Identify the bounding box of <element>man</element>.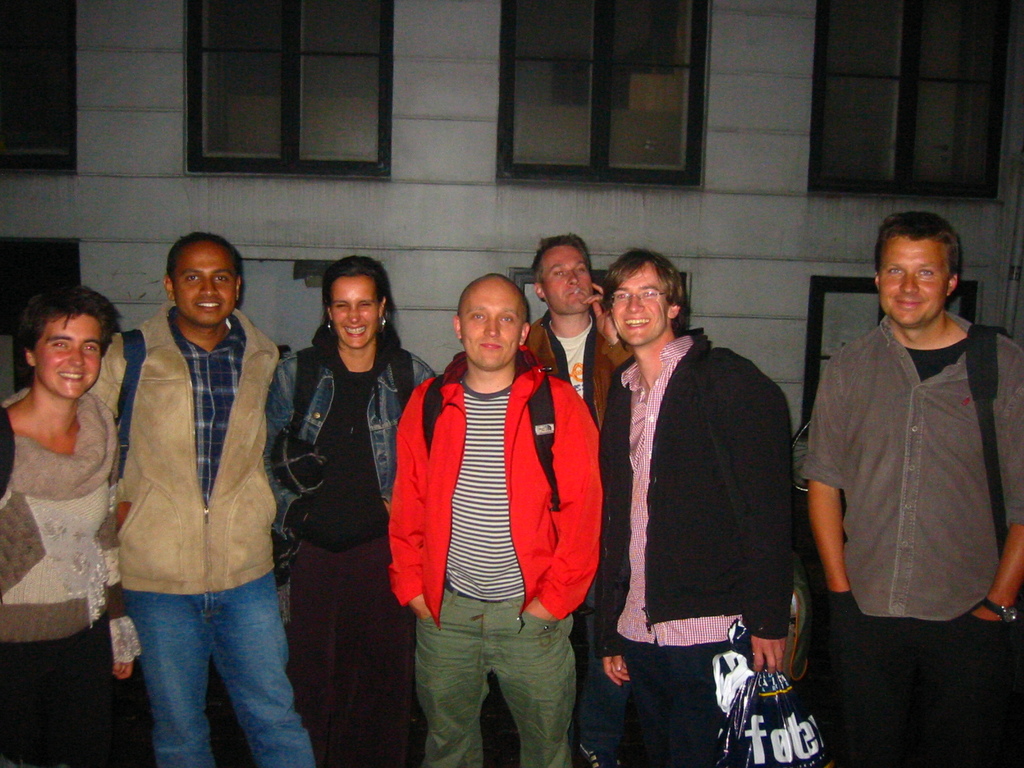
pyautogui.locateOnScreen(522, 233, 630, 434).
